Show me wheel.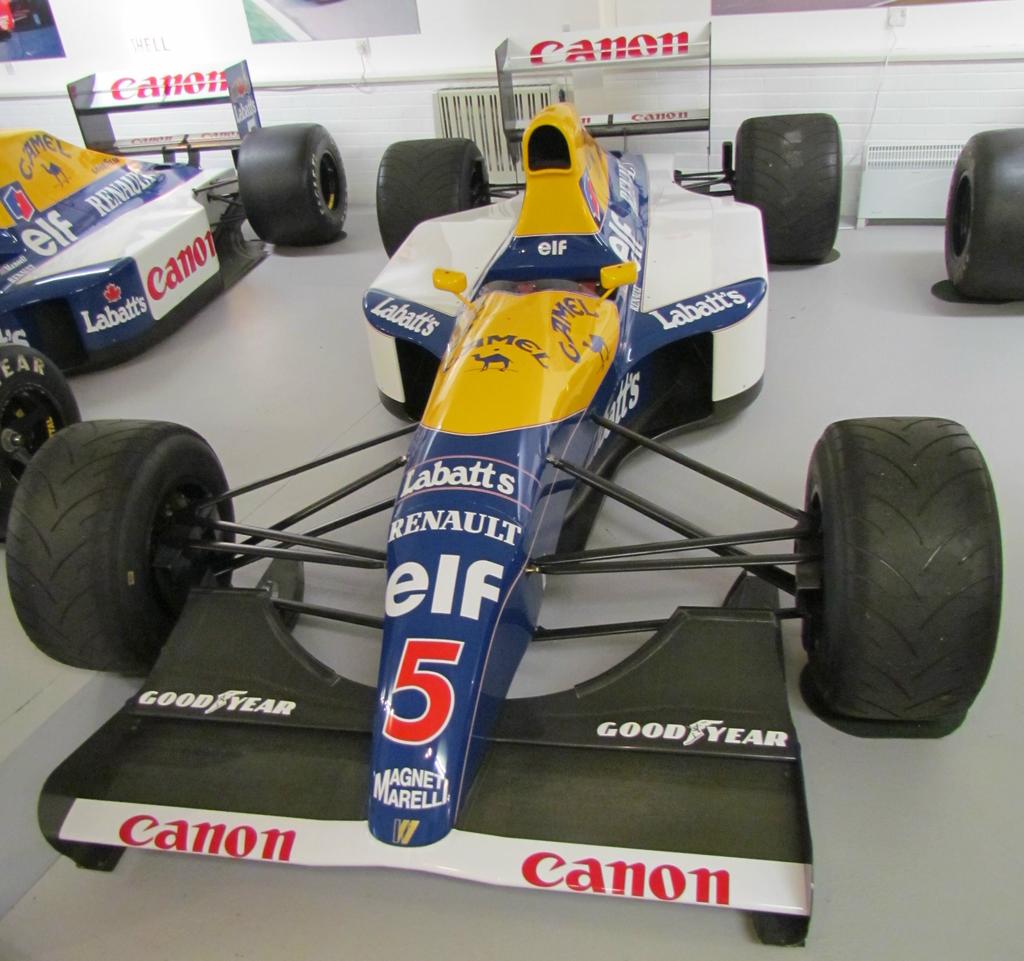
wheel is here: <box>6,418,234,671</box>.
